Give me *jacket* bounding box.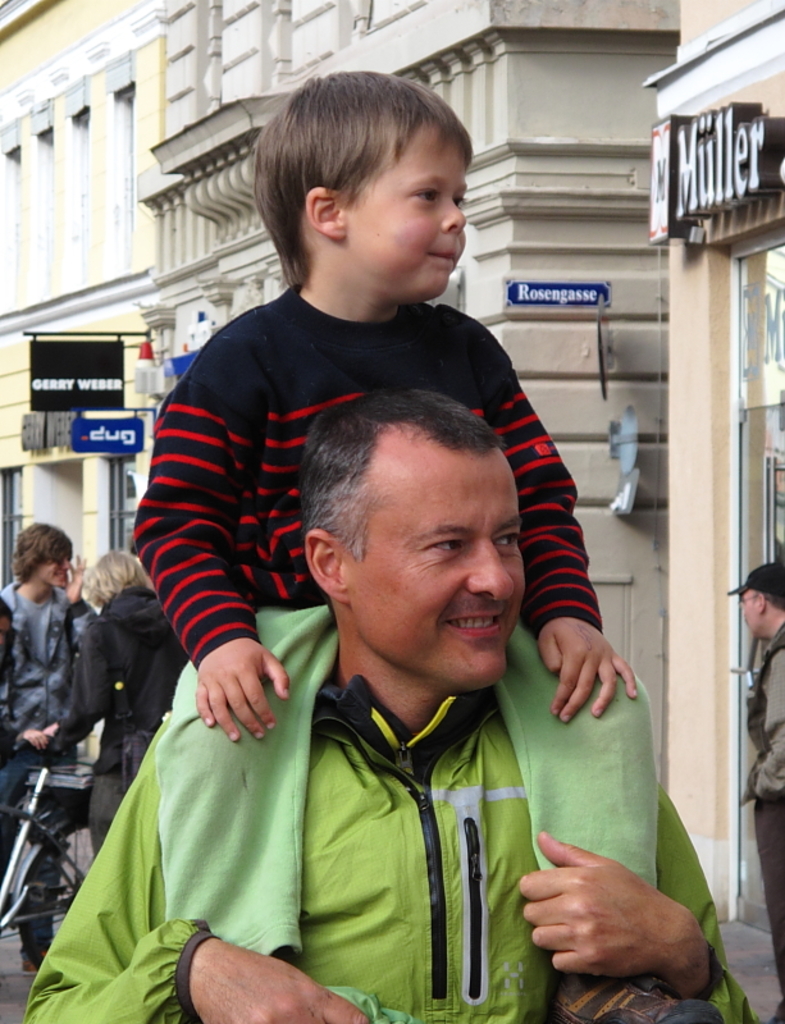
[left=47, top=589, right=187, bottom=773].
